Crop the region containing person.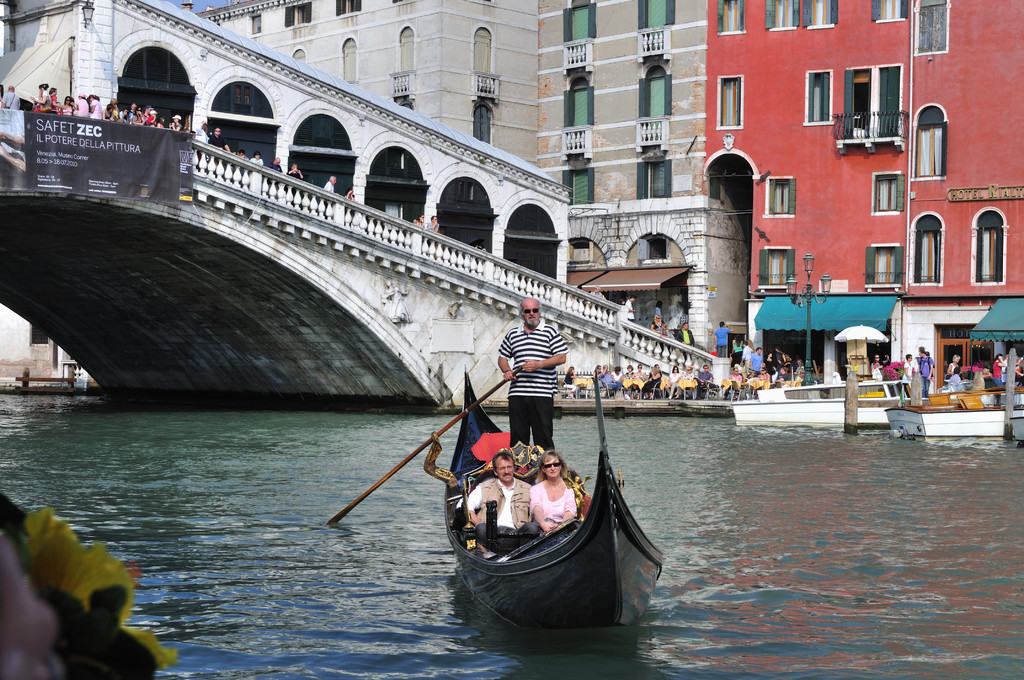
Crop region: [x1=465, y1=451, x2=539, y2=530].
